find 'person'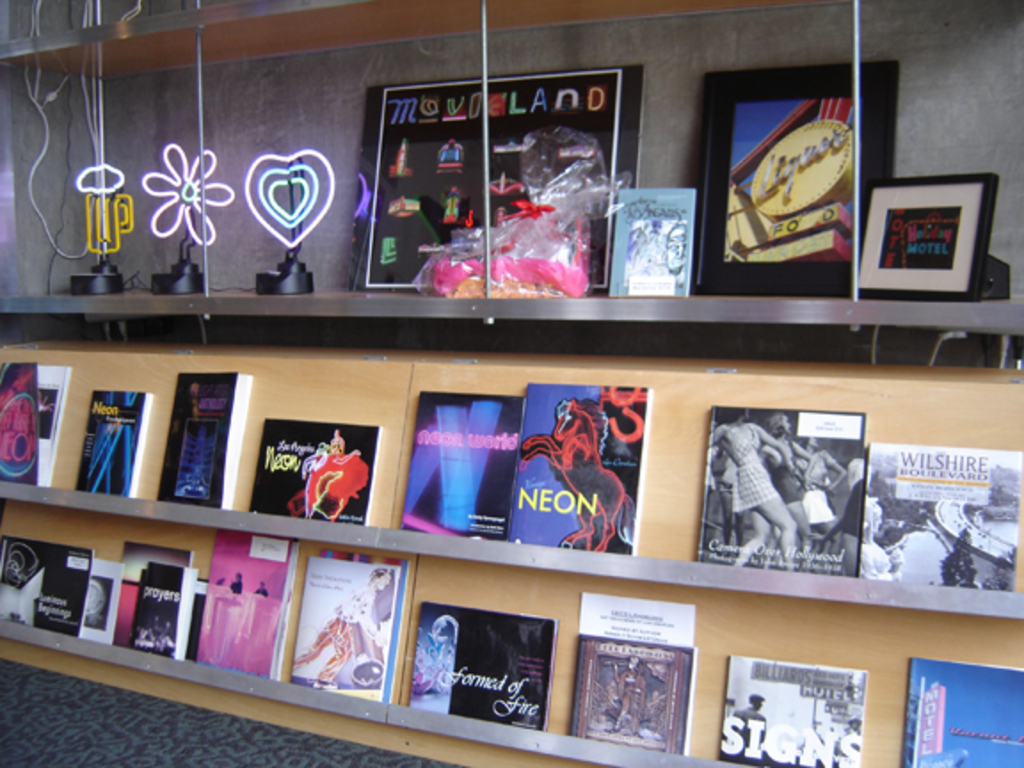
crop(734, 688, 768, 745)
